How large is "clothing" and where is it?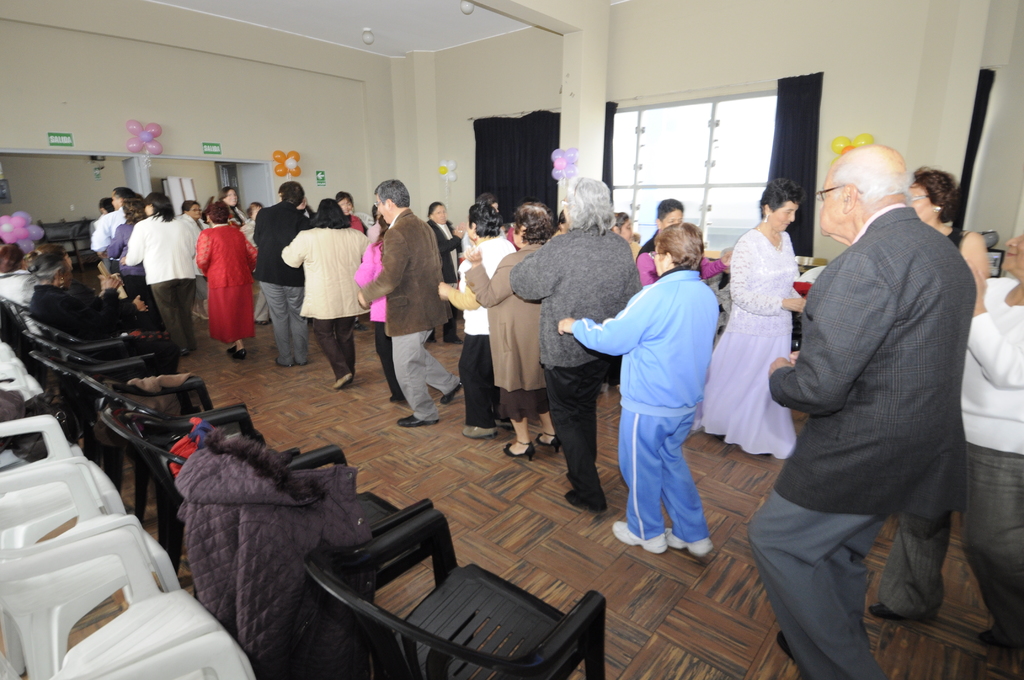
Bounding box: select_region(724, 230, 807, 456).
